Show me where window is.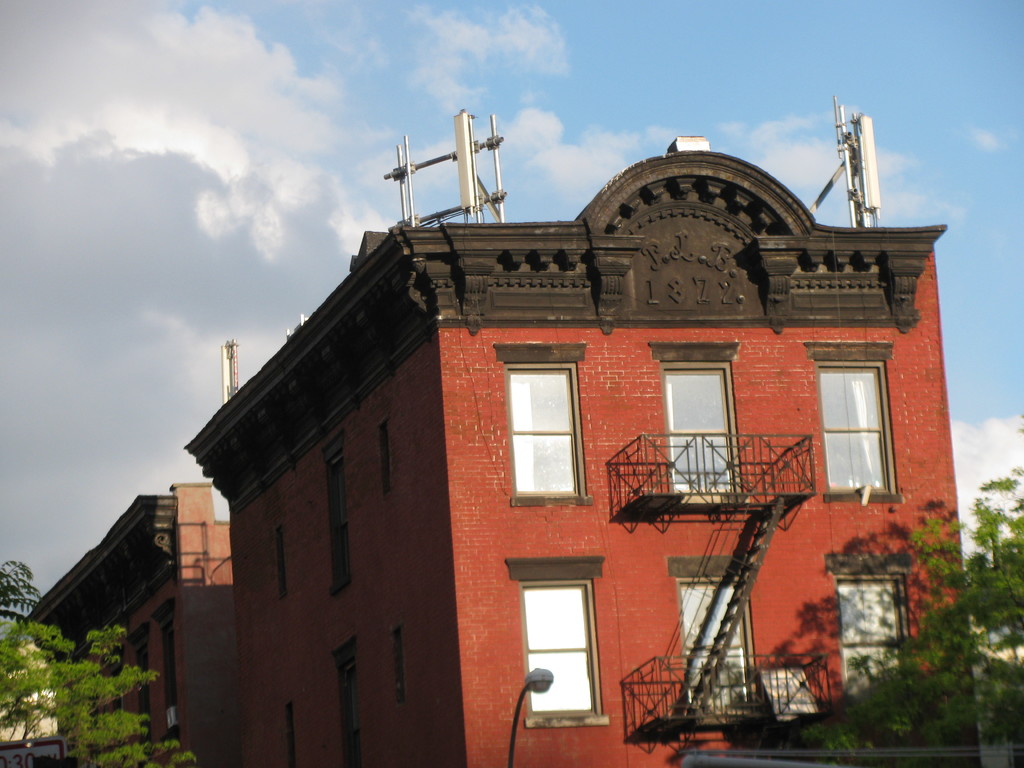
window is at <box>797,341,916,497</box>.
